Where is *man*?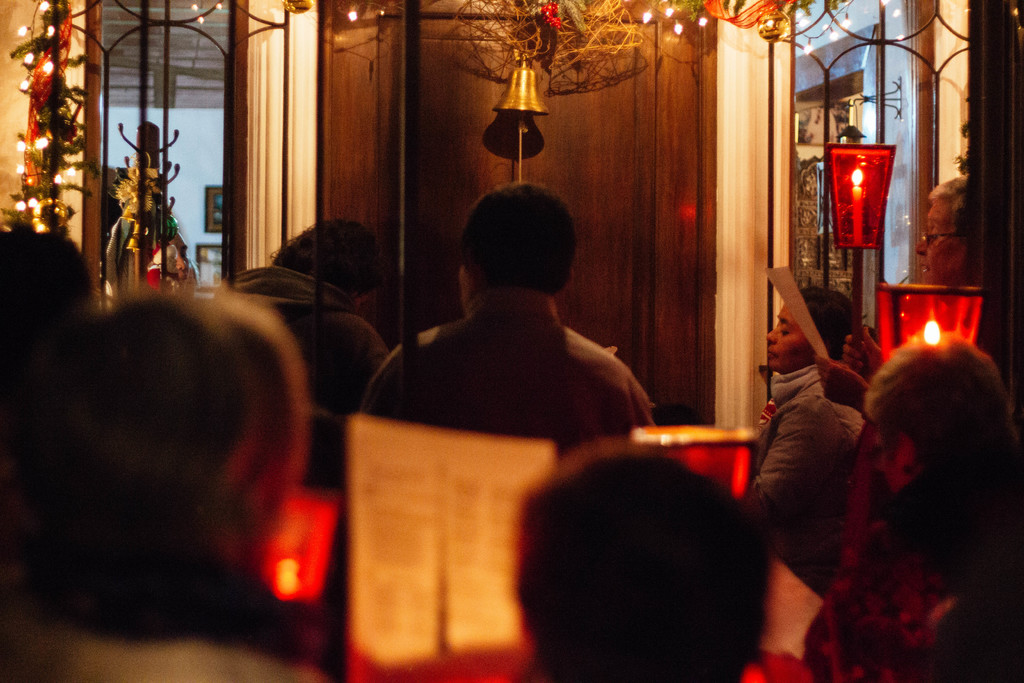
<box>512,447,772,682</box>.
